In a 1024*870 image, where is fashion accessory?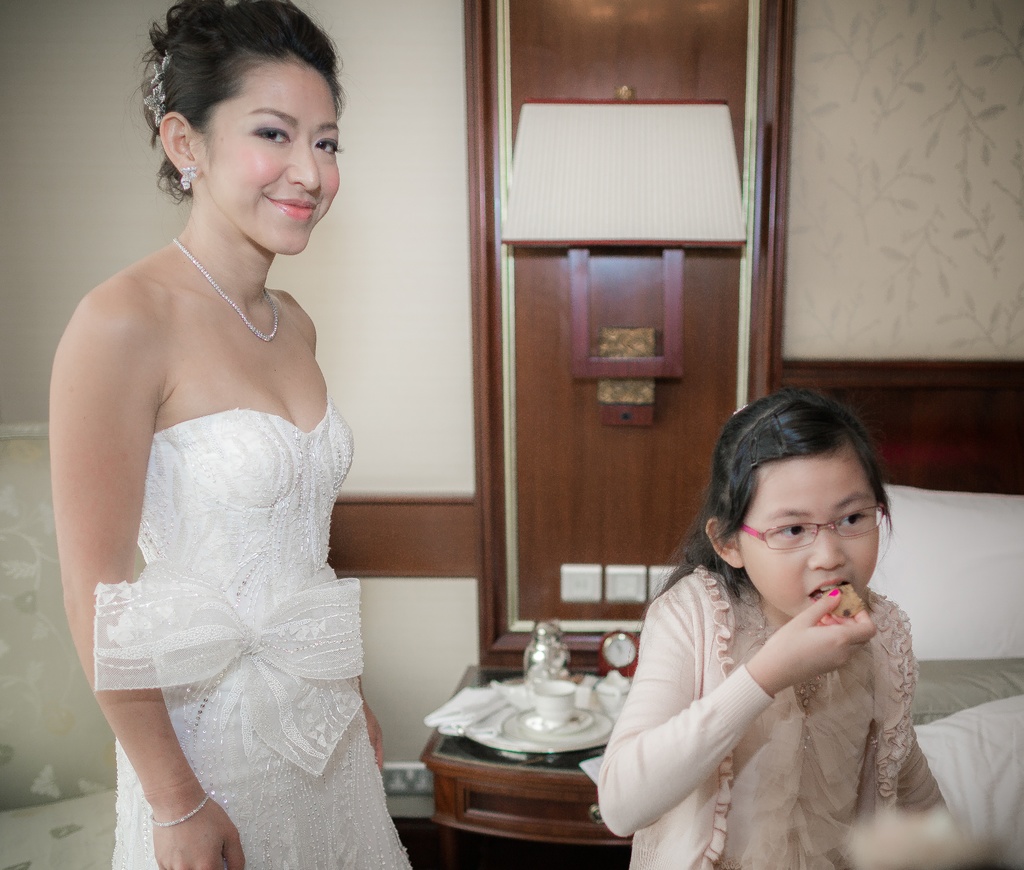
(167,235,280,347).
